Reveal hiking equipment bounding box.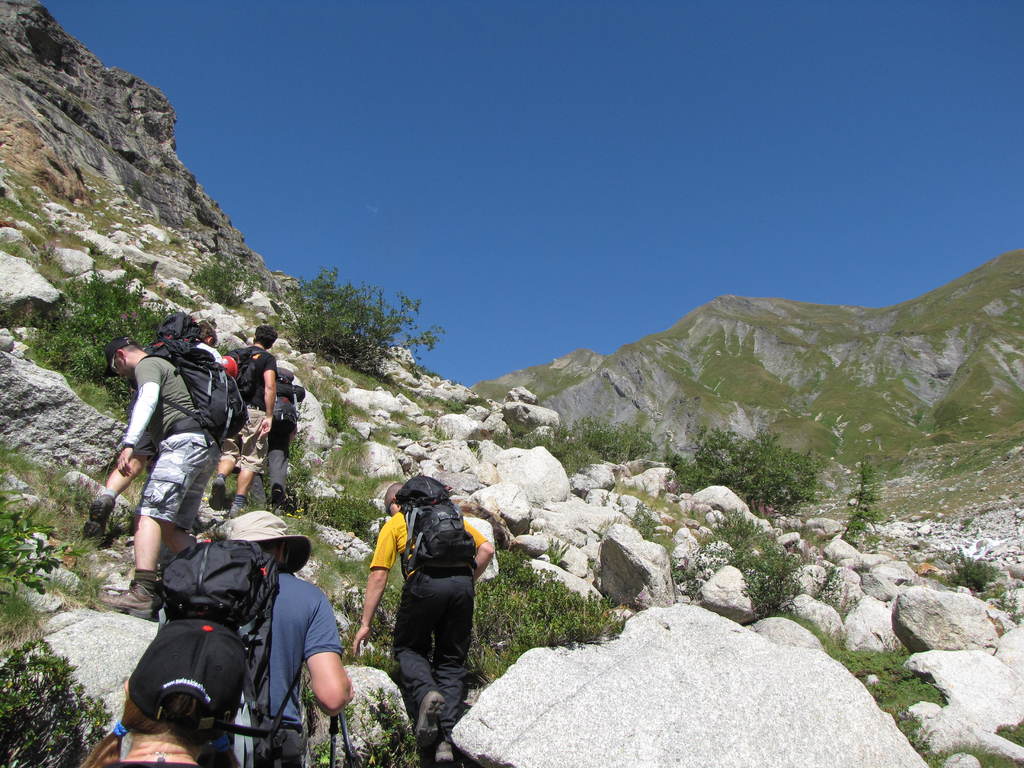
Revealed: 223,352,239,383.
